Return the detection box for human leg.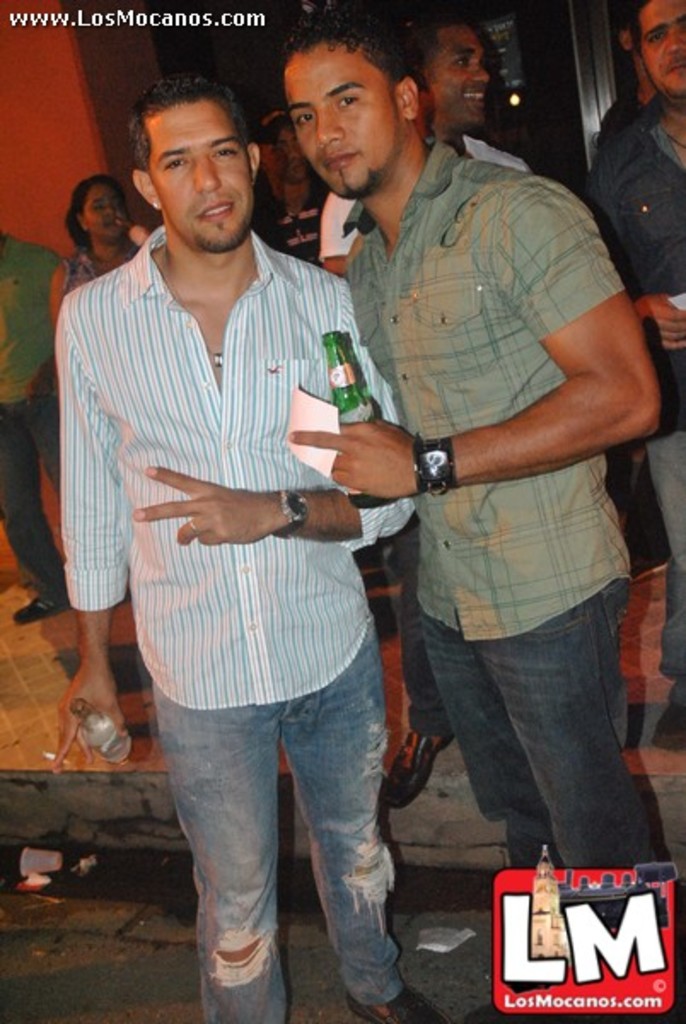
[302, 56, 401, 195].
